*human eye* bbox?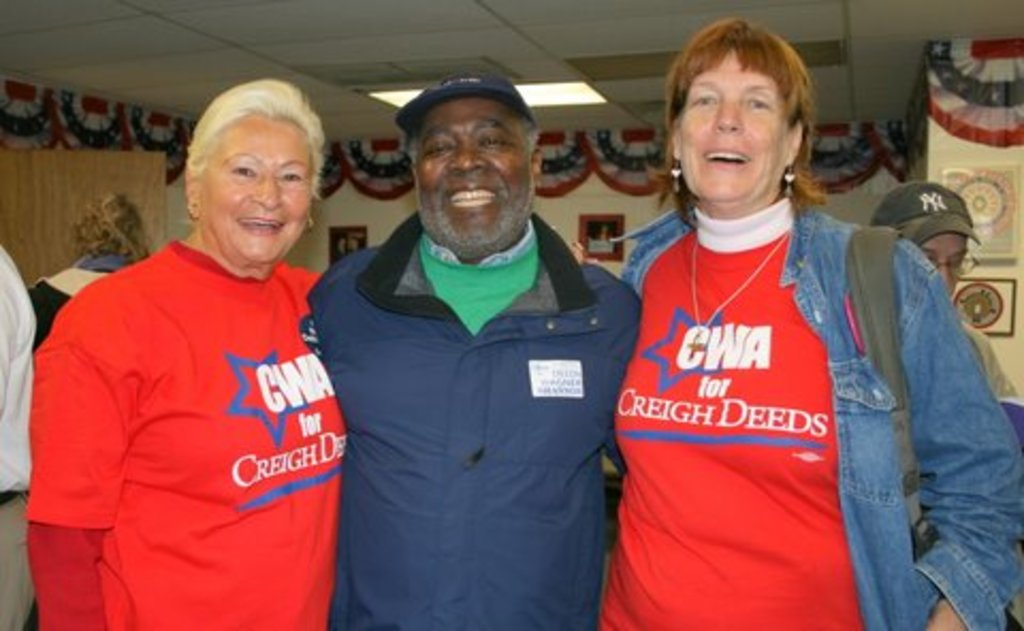
<region>742, 98, 772, 111</region>
